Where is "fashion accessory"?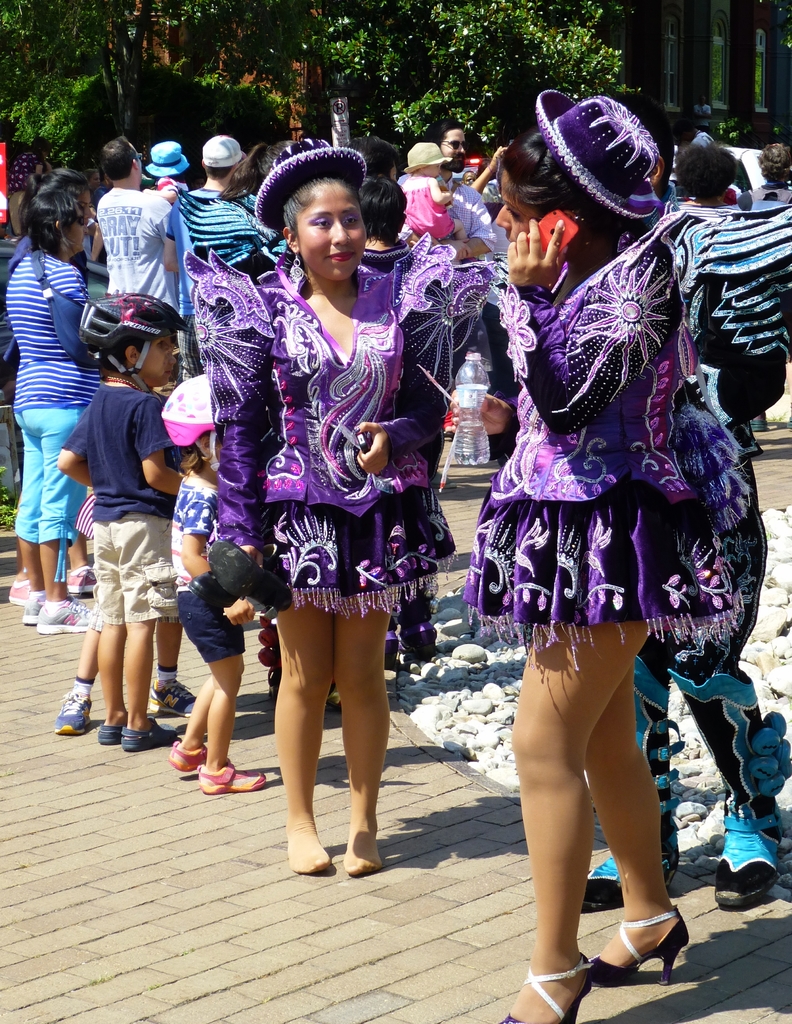
detection(403, 138, 455, 173).
